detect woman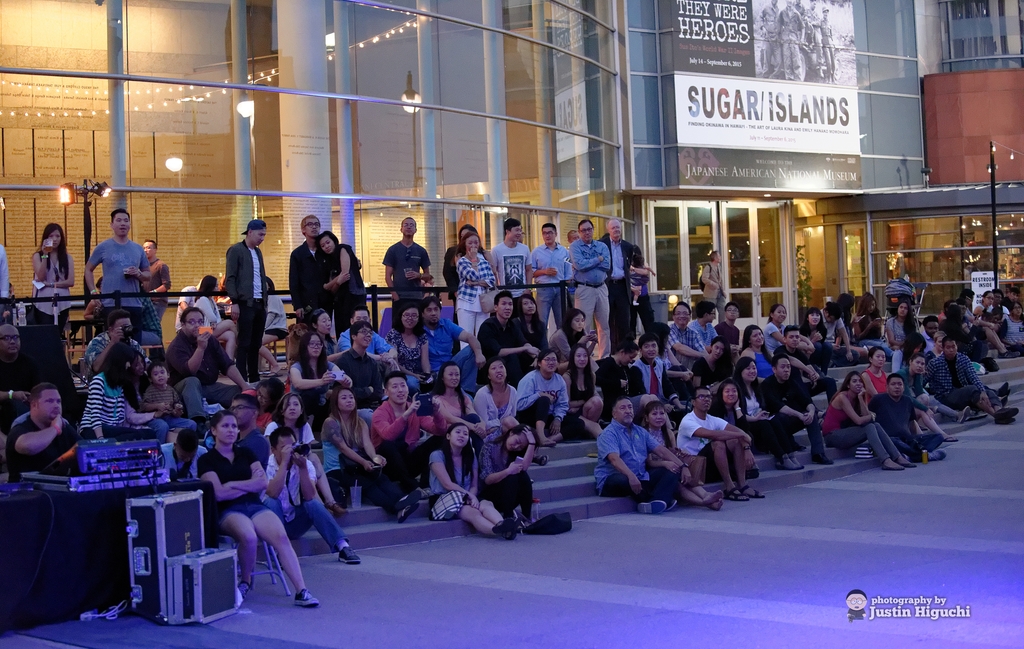
x1=516, y1=348, x2=566, y2=449
